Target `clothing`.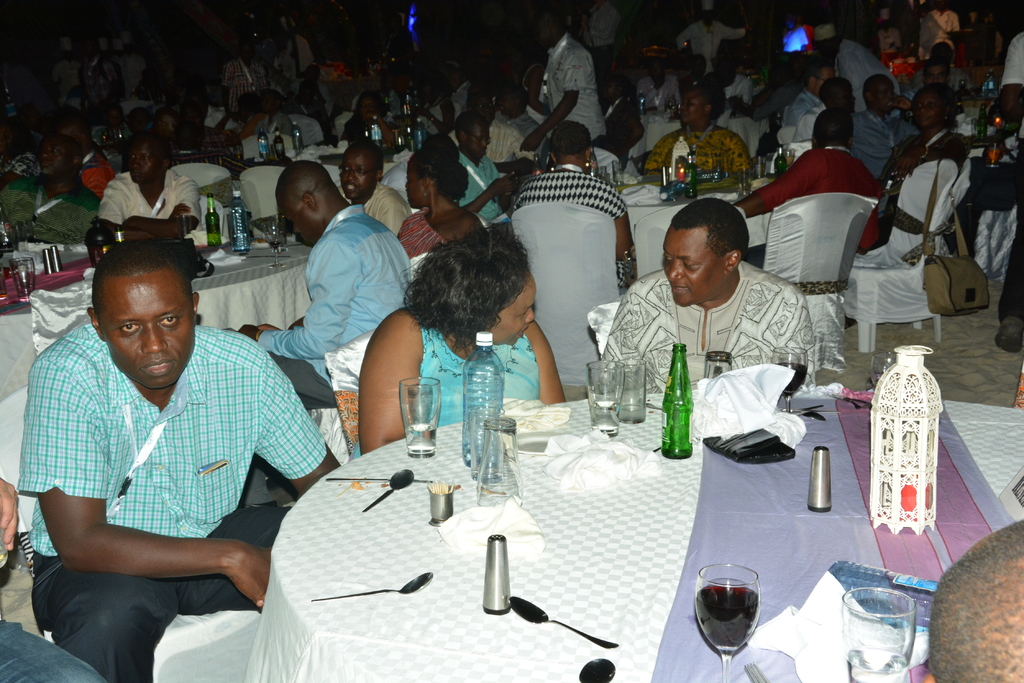
Target region: 900, 101, 966, 176.
